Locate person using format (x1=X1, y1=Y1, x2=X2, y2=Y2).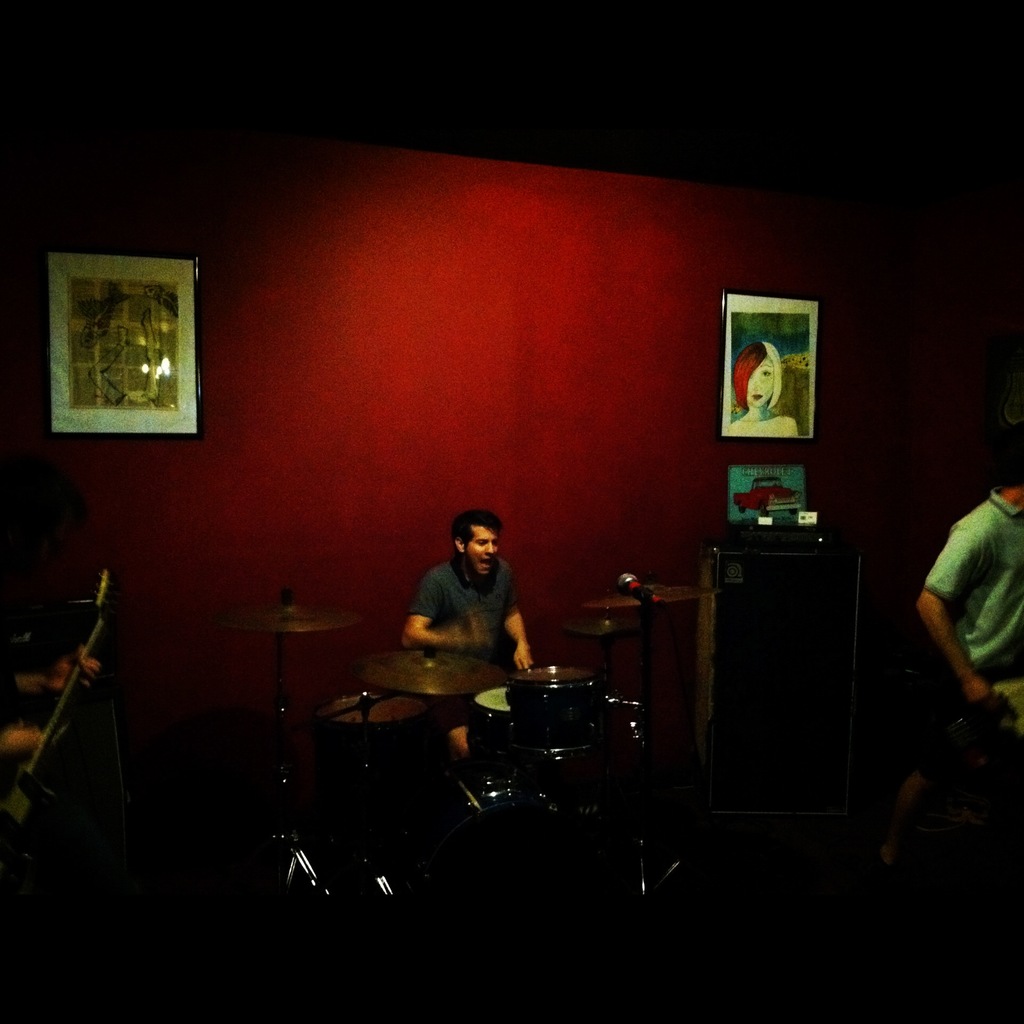
(x1=0, y1=641, x2=101, y2=850).
